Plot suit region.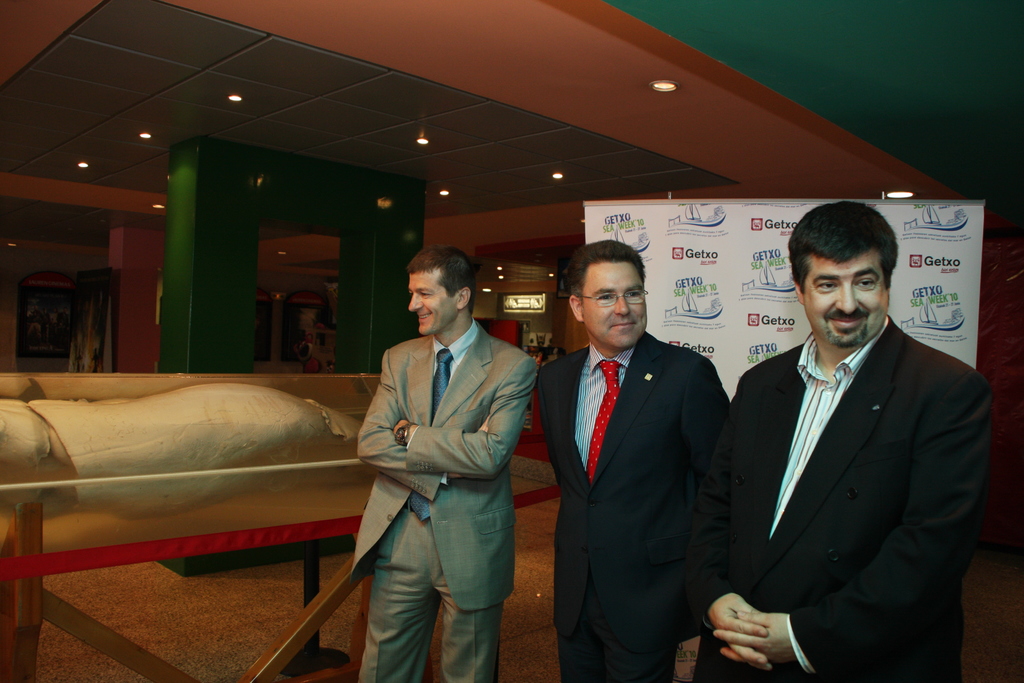
Plotted at (534, 333, 737, 682).
